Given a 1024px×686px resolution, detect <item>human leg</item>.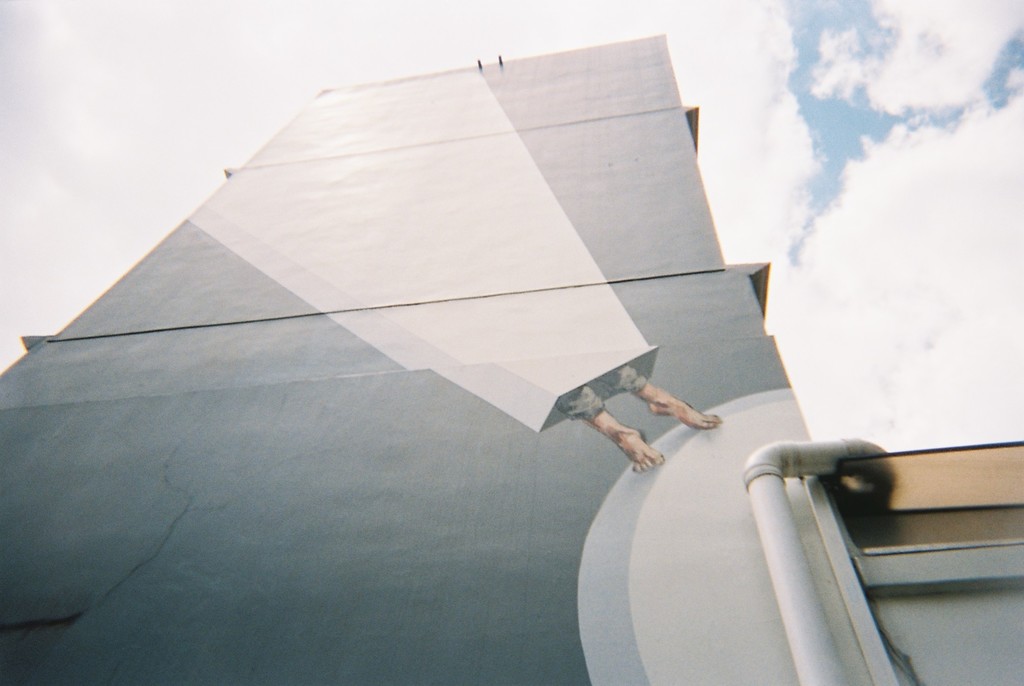
l=593, t=363, r=721, b=433.
